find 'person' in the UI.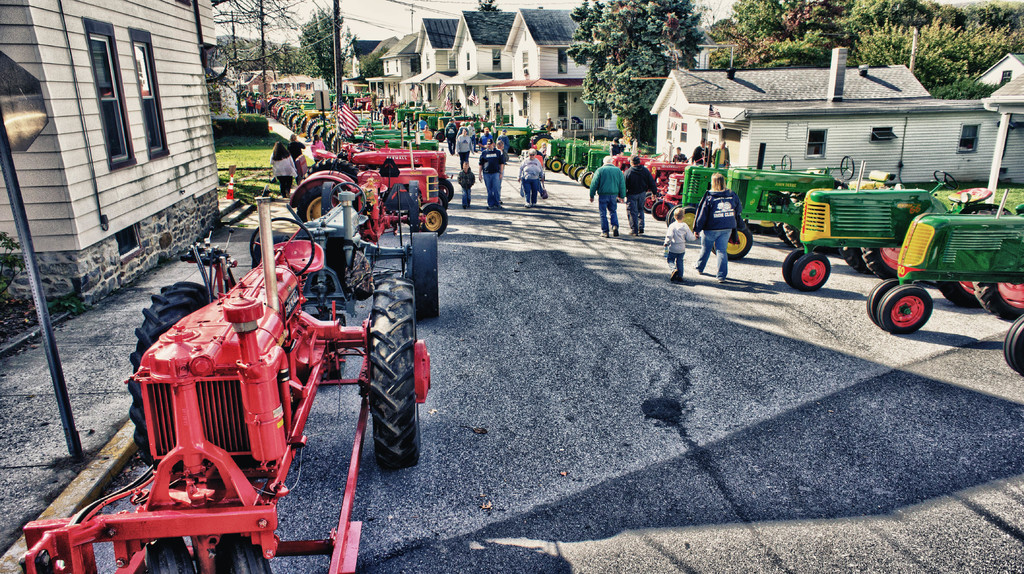
UI element at l=625, t=151, r=659, b=235.
